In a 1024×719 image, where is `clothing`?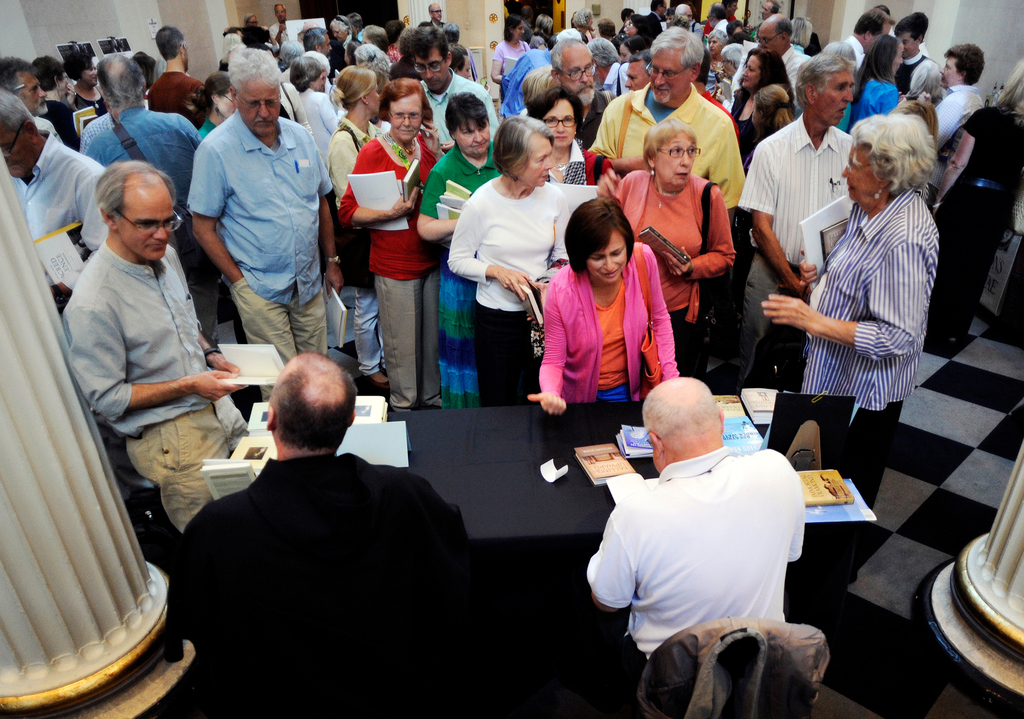
(539,240,680,408).
